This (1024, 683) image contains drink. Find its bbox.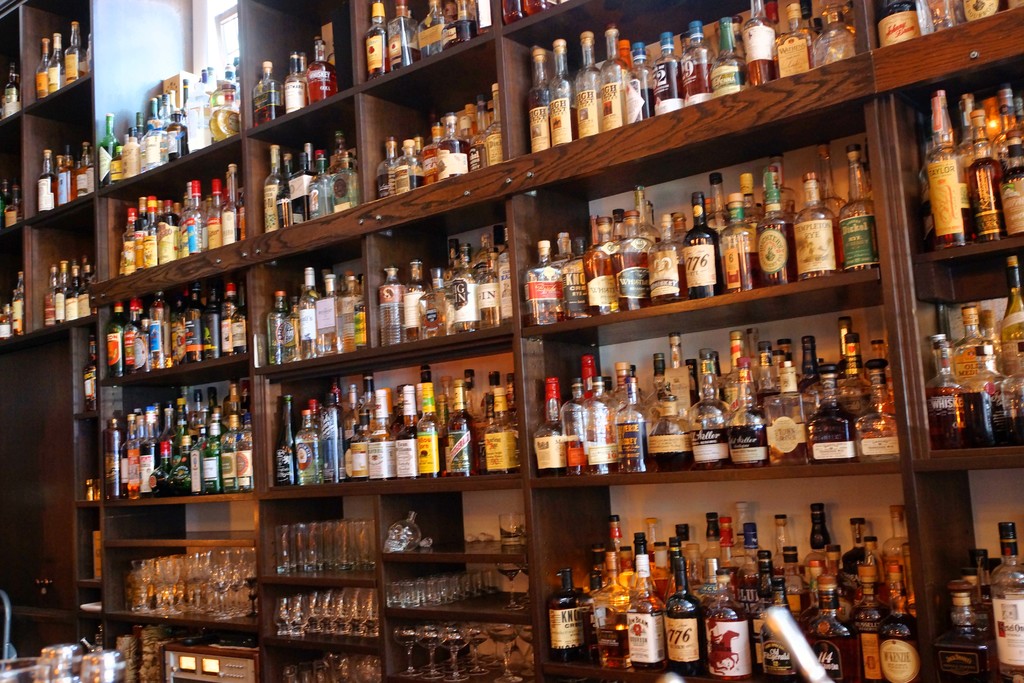
locate(326, 159, 341, 175).
